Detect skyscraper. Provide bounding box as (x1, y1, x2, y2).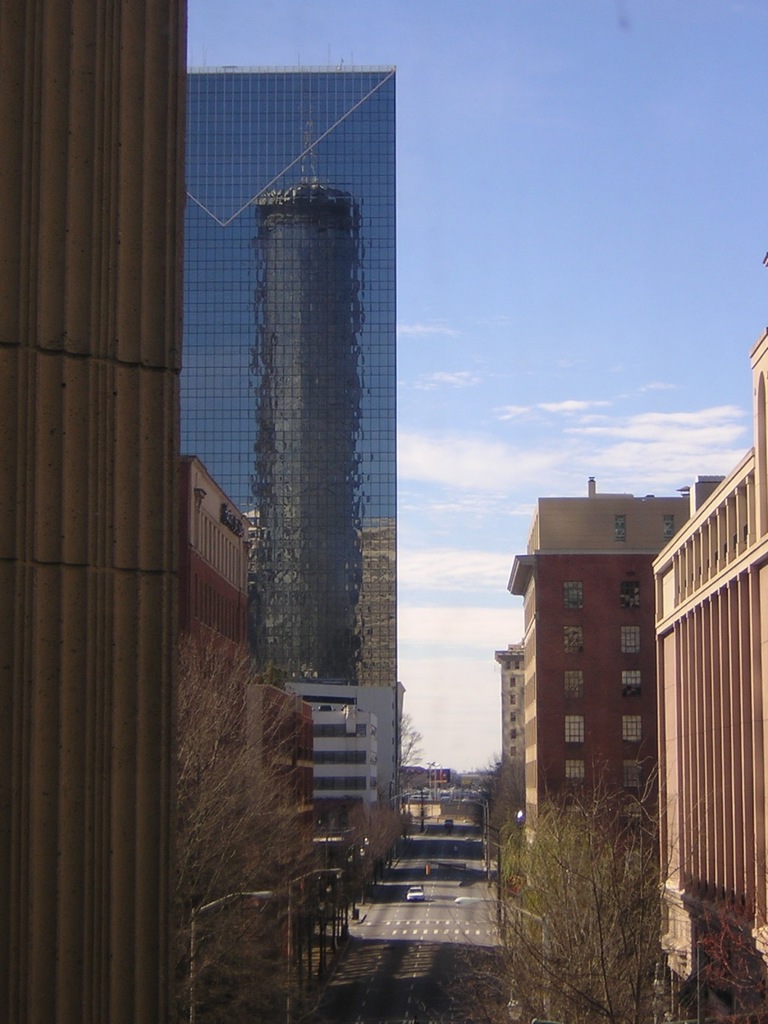
(649, 254, 767, 1023).
